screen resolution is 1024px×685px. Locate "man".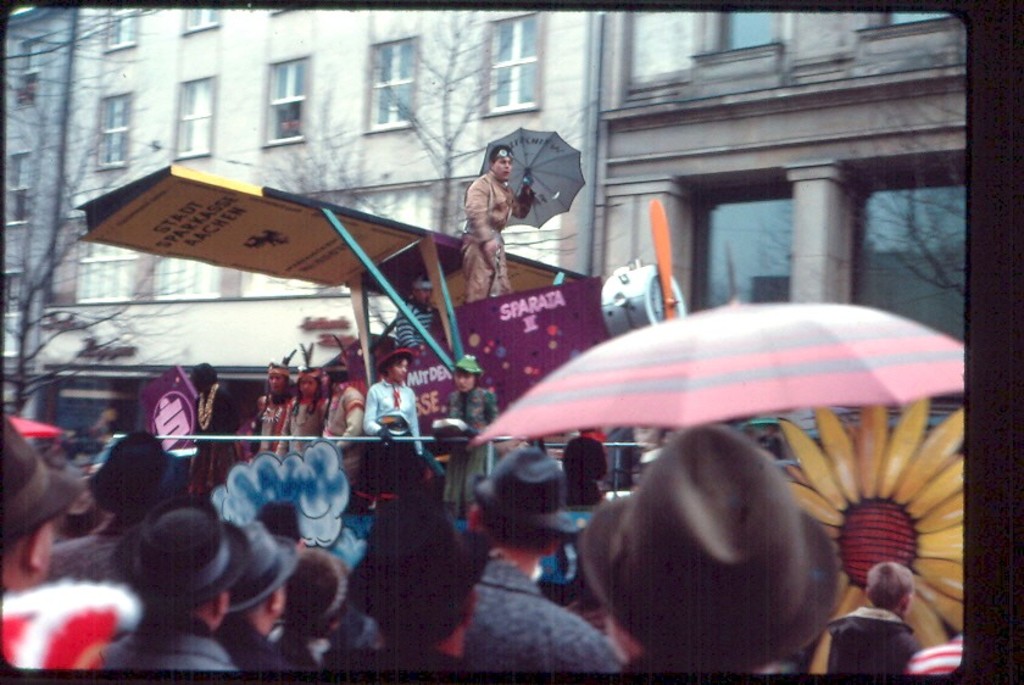
select_region(581, 431, 841, 684).
